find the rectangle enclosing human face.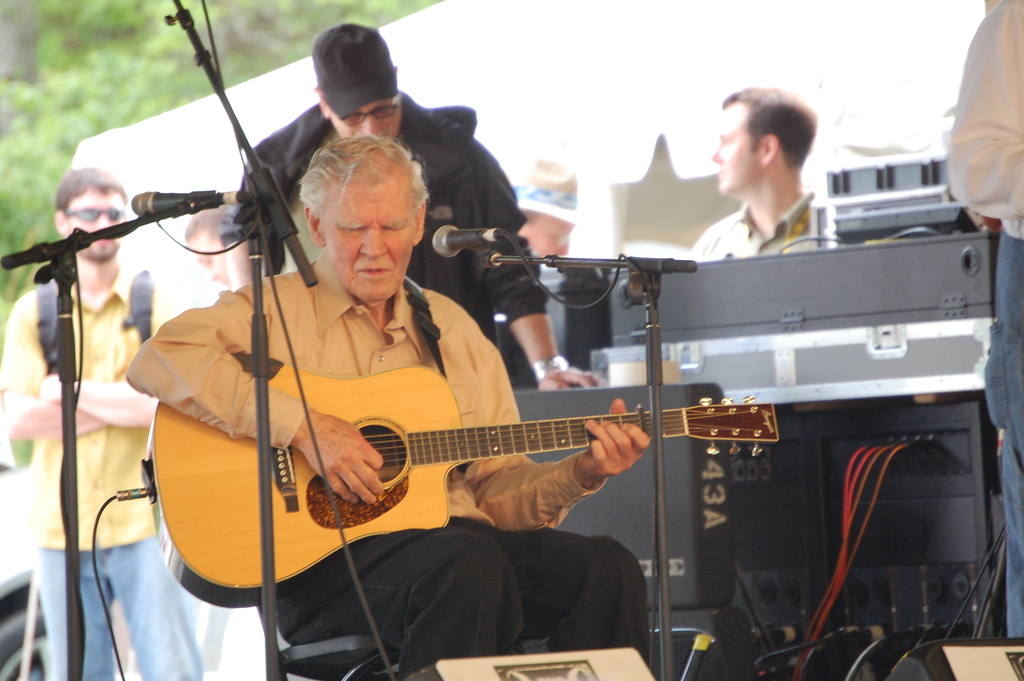
(712,97,763,193).
